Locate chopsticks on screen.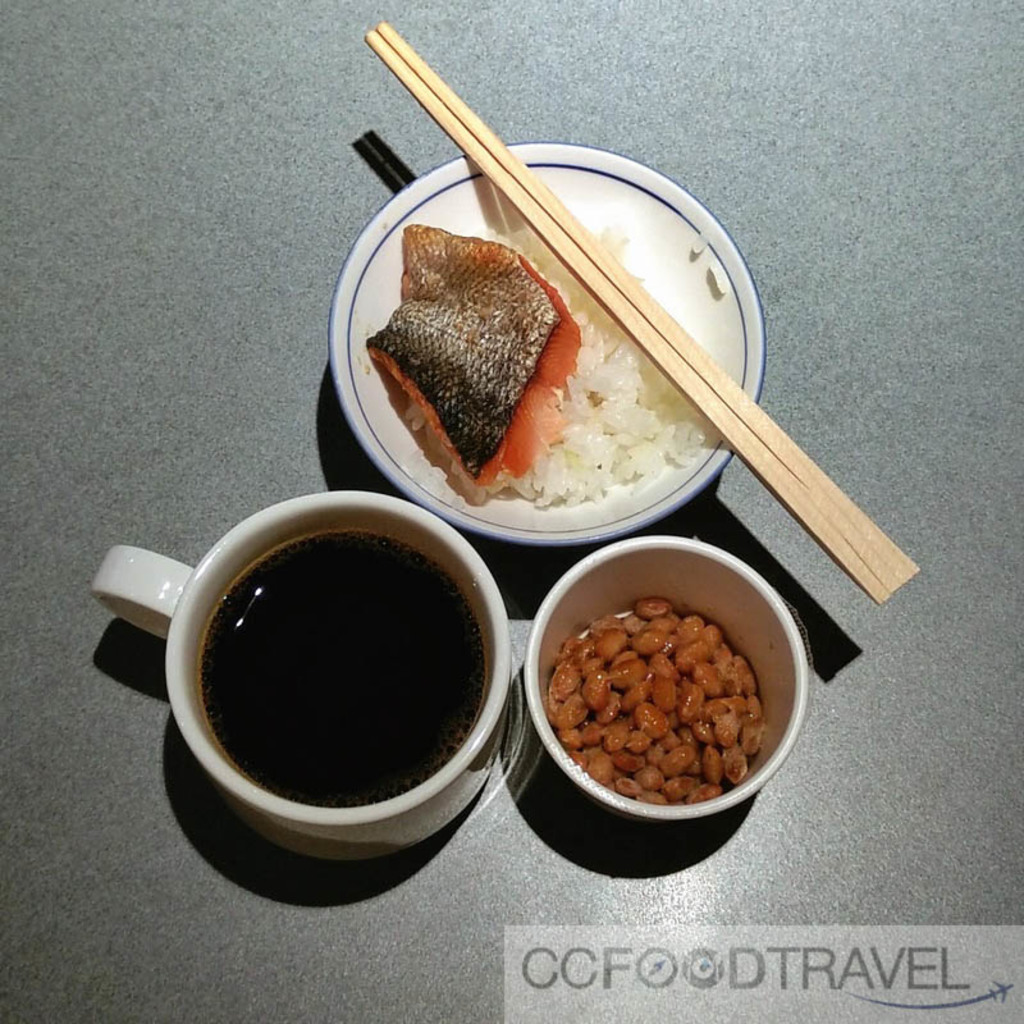
On screen at [x1=365, y1=20, x2=919, y2=605].
